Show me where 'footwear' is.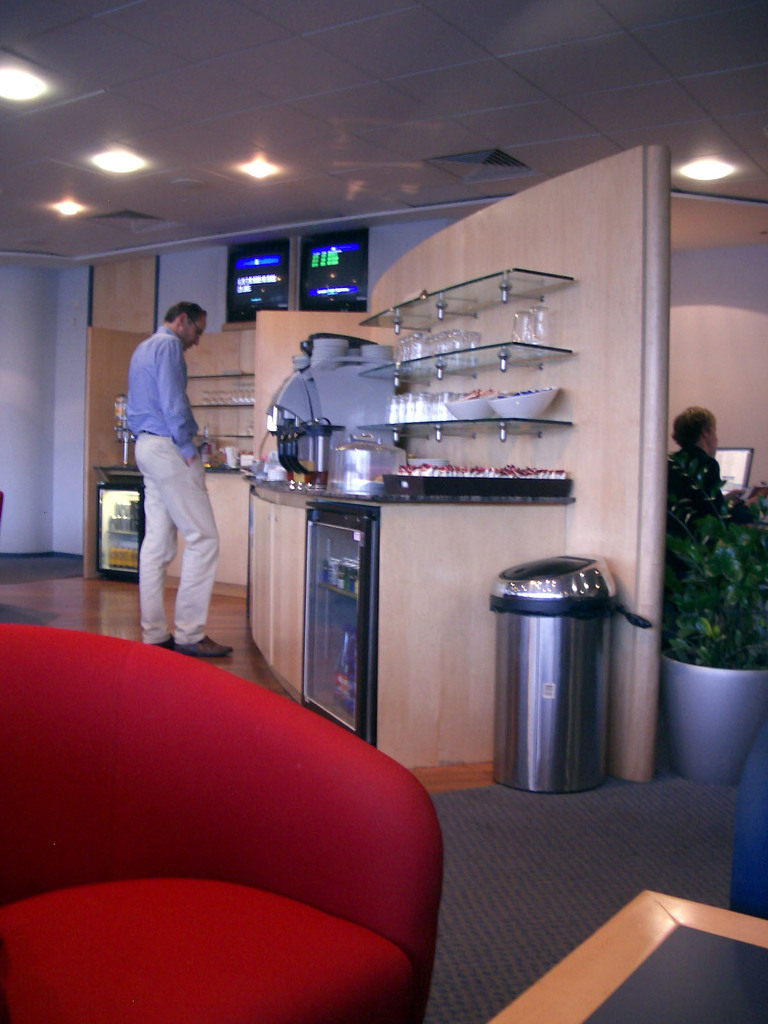
'footwear' is at <region>155, 640, 173, 649</region>.
